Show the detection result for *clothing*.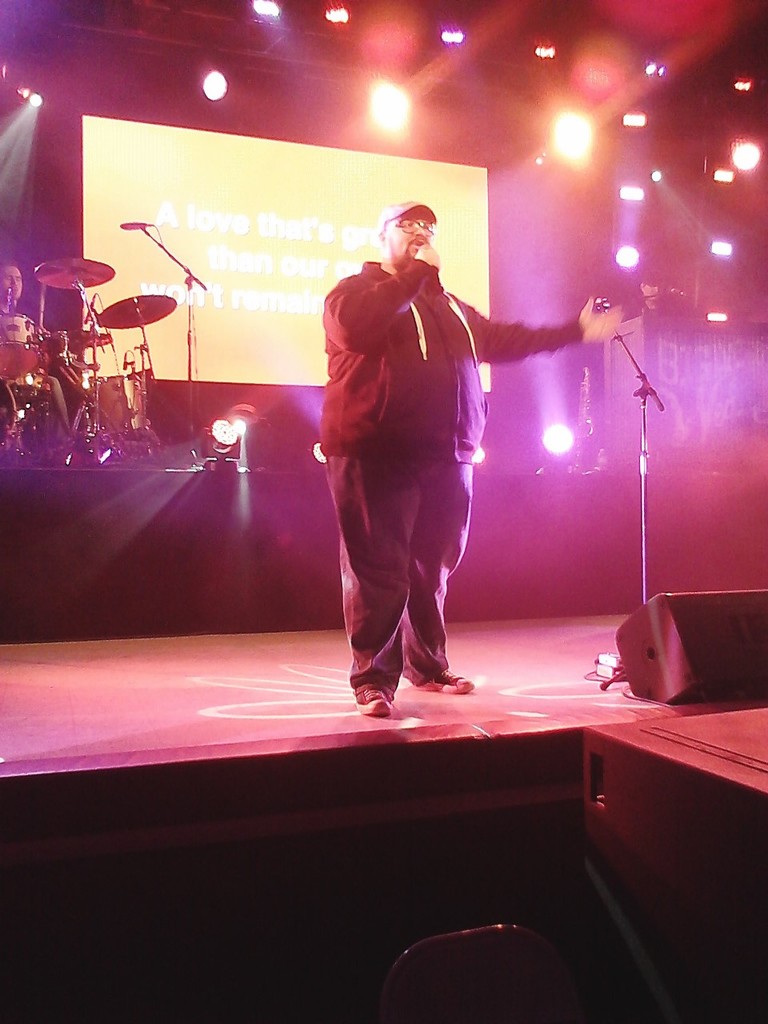
[x1=316, y1=222, x2=524, y2=706].
